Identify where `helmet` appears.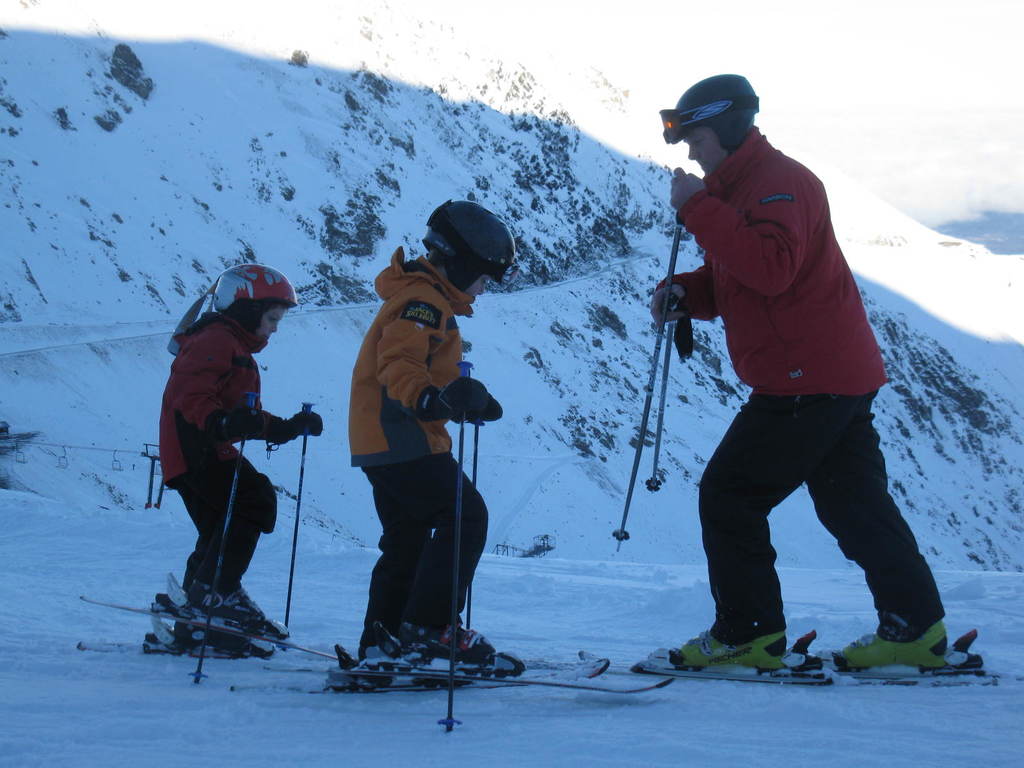
Appears at BBox(211, 259, 298, 336).
